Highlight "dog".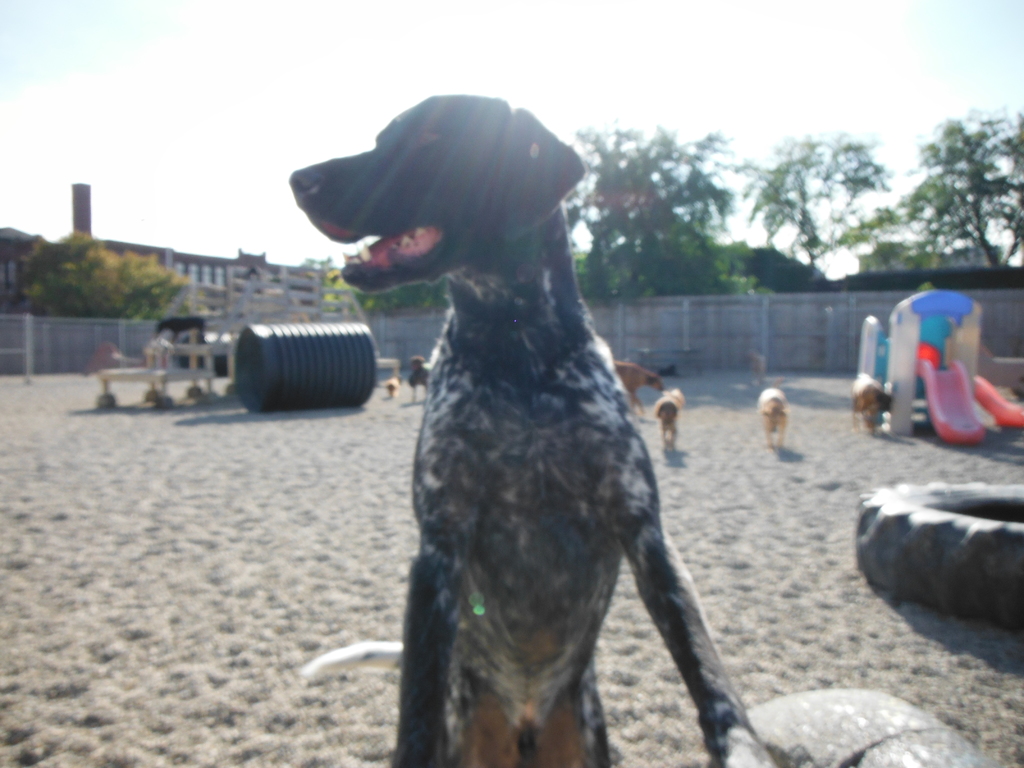
Highlighted region: (left=764, top=383, right=790, bottom=450).
